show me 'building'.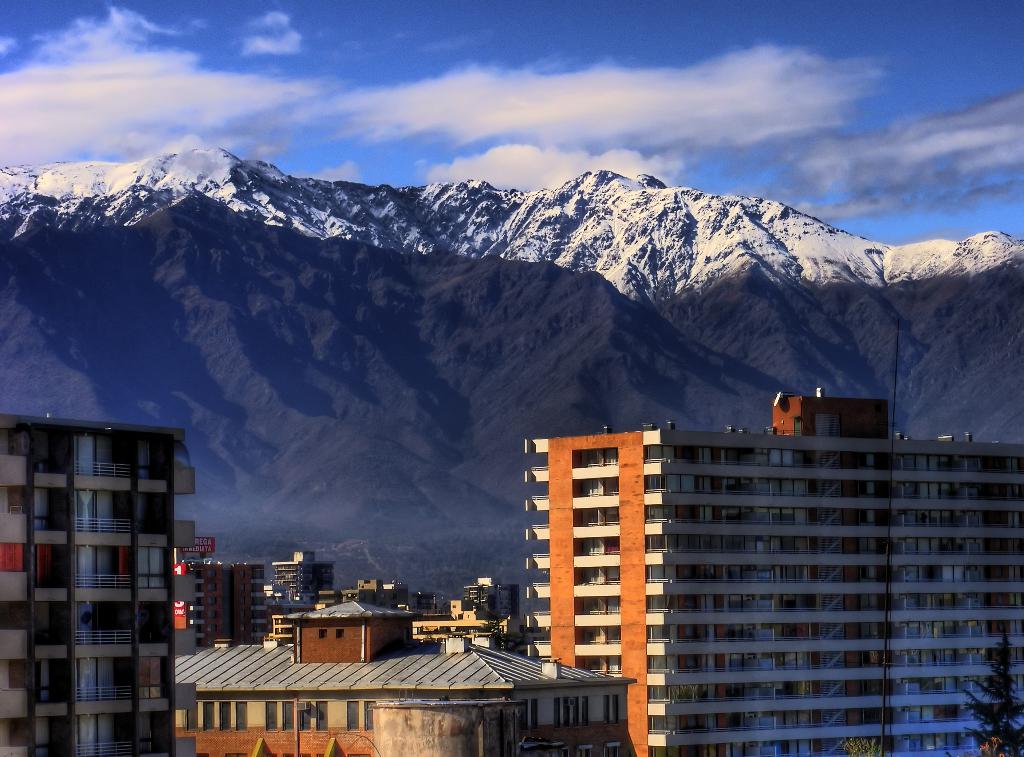
'building' is here: box(523, 397, 1023, 756).
